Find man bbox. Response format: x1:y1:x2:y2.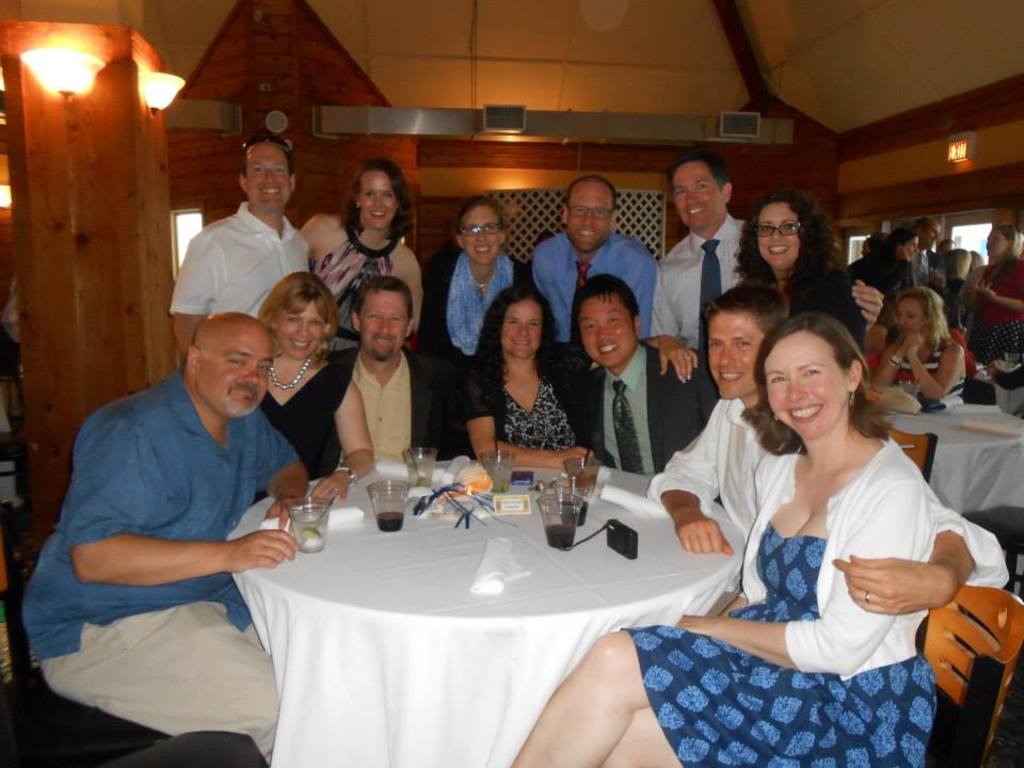
647:153:741:352.
